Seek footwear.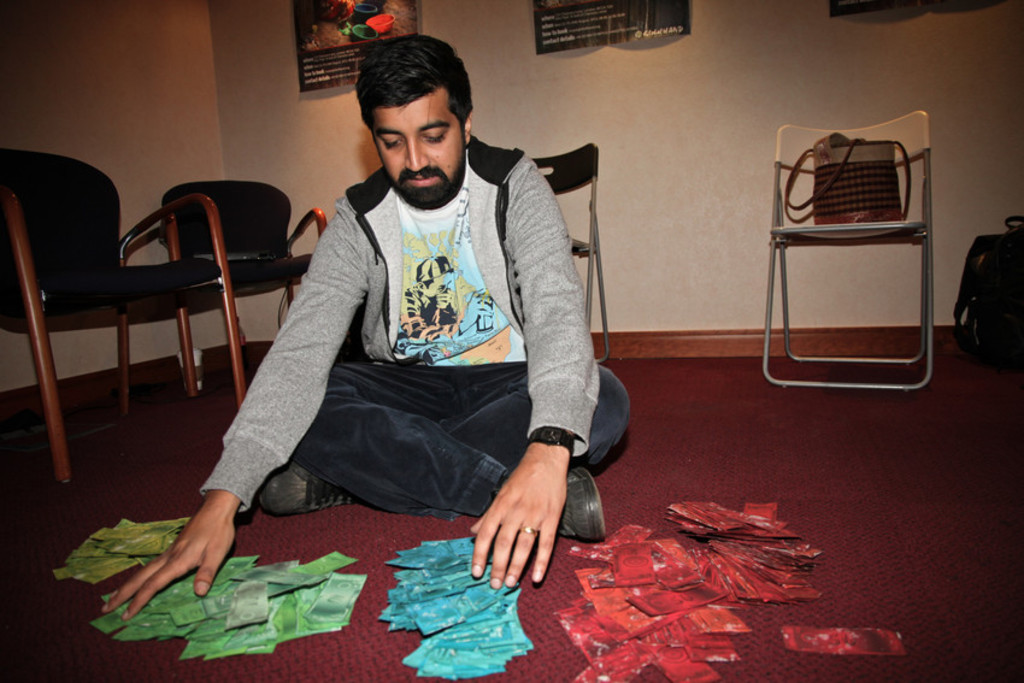
rect(563, 464, 610, 548).
